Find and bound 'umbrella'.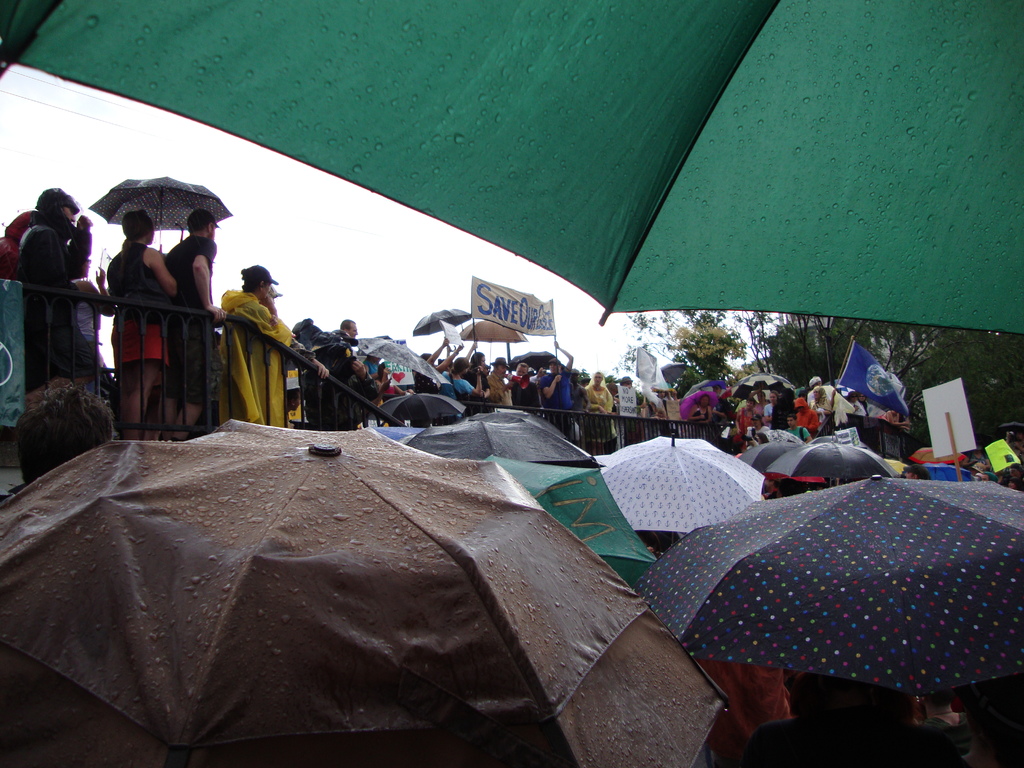
Bound: detection(743, 373, 792, 392).
